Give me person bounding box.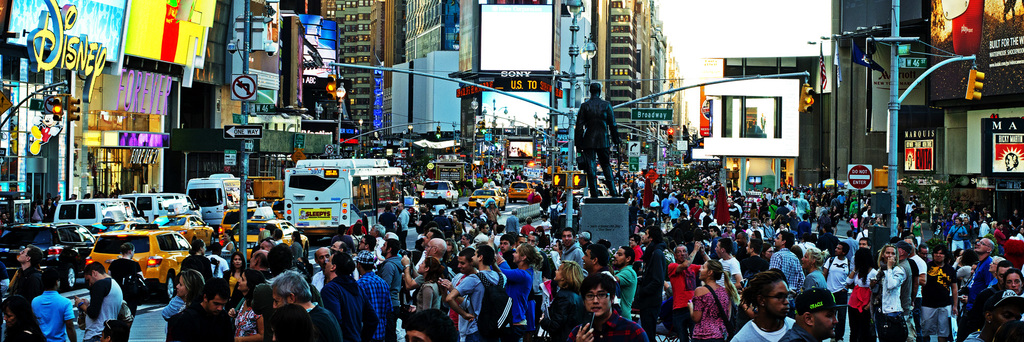
[left=568, top=84, right=621, bottom=198].
